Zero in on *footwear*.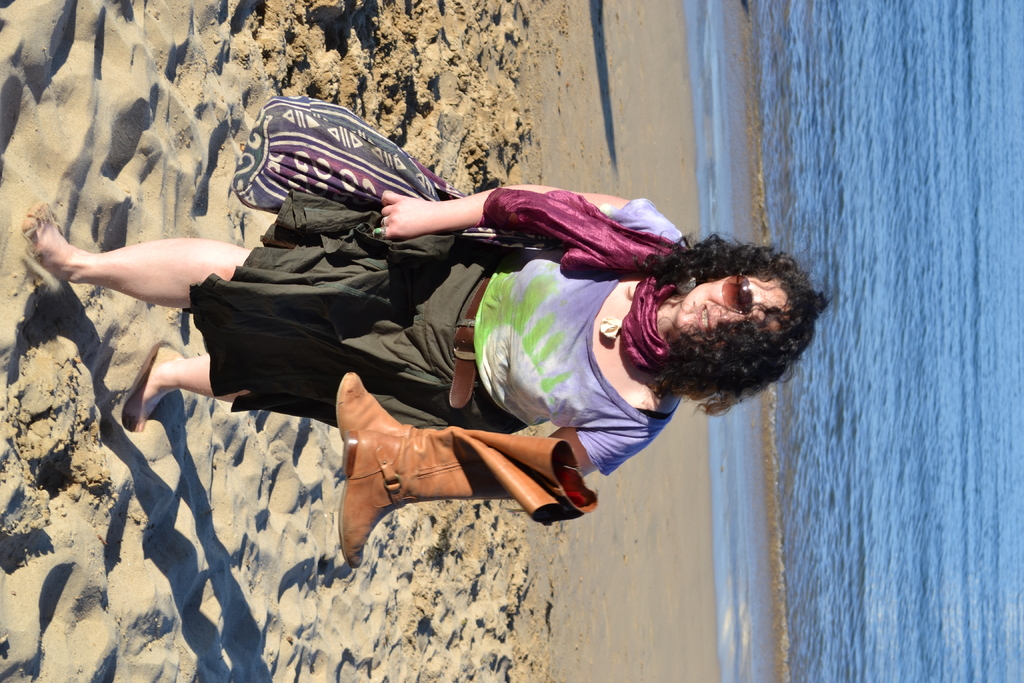
Zeroed in: BBox(349, 429, 560, 567).
